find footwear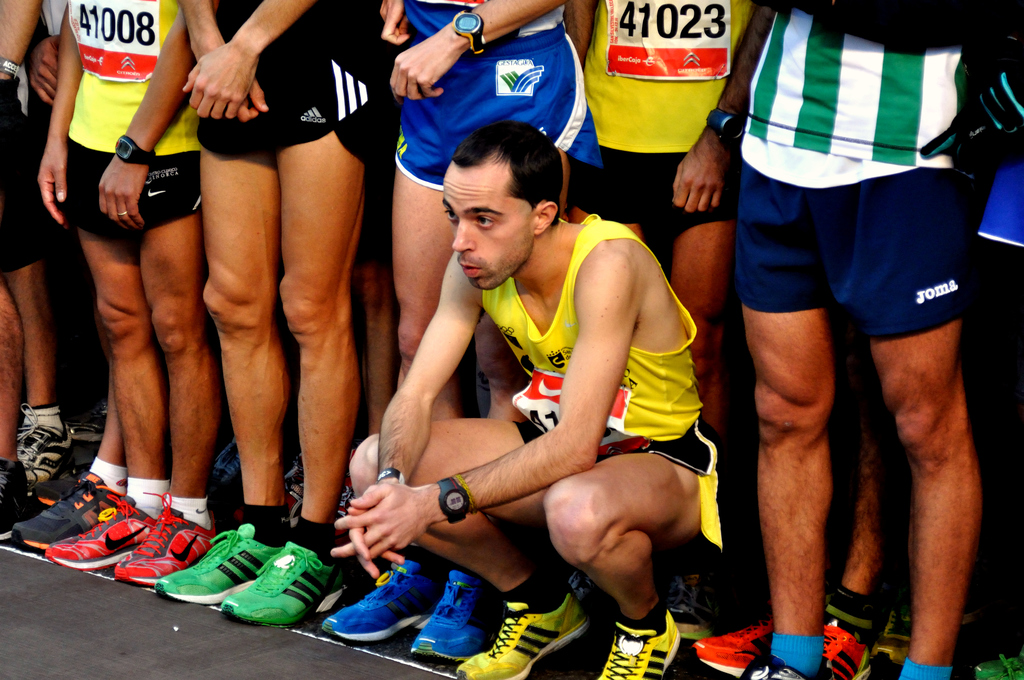
<box>8,408,75,508</box>
